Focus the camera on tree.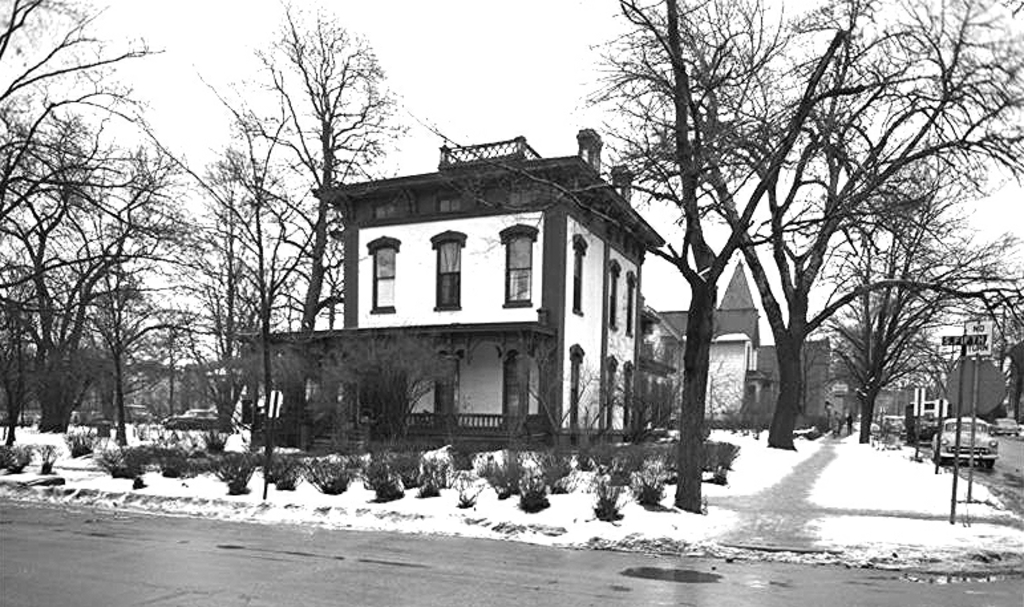
Focus region: 0, 0, 191, 449.
